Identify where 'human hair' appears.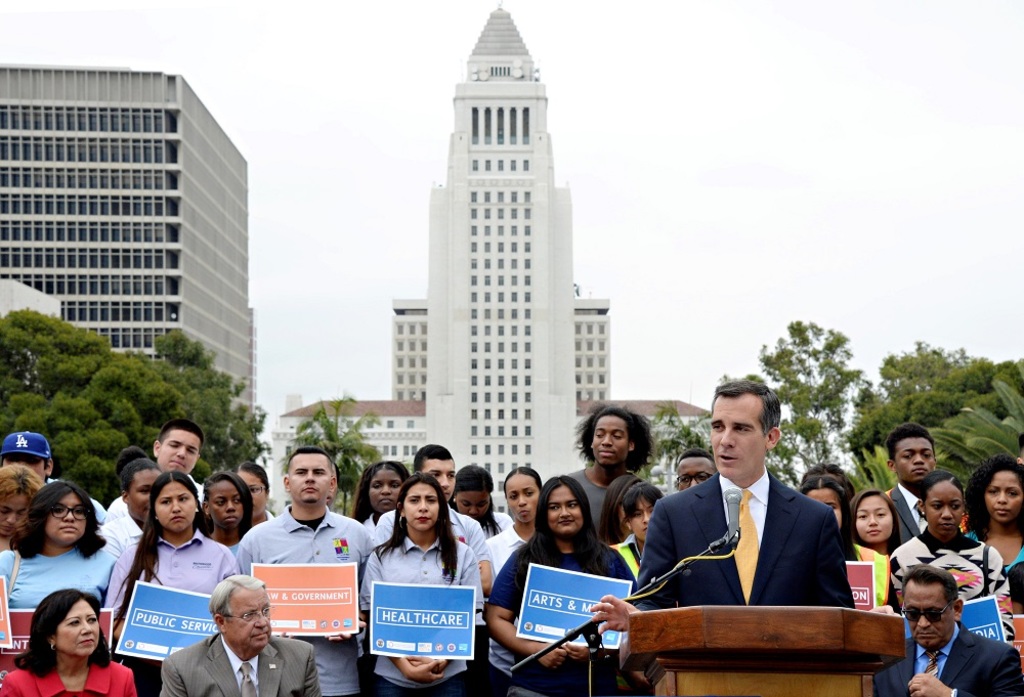
Appears at select_region(13, 481, 106, 561).
